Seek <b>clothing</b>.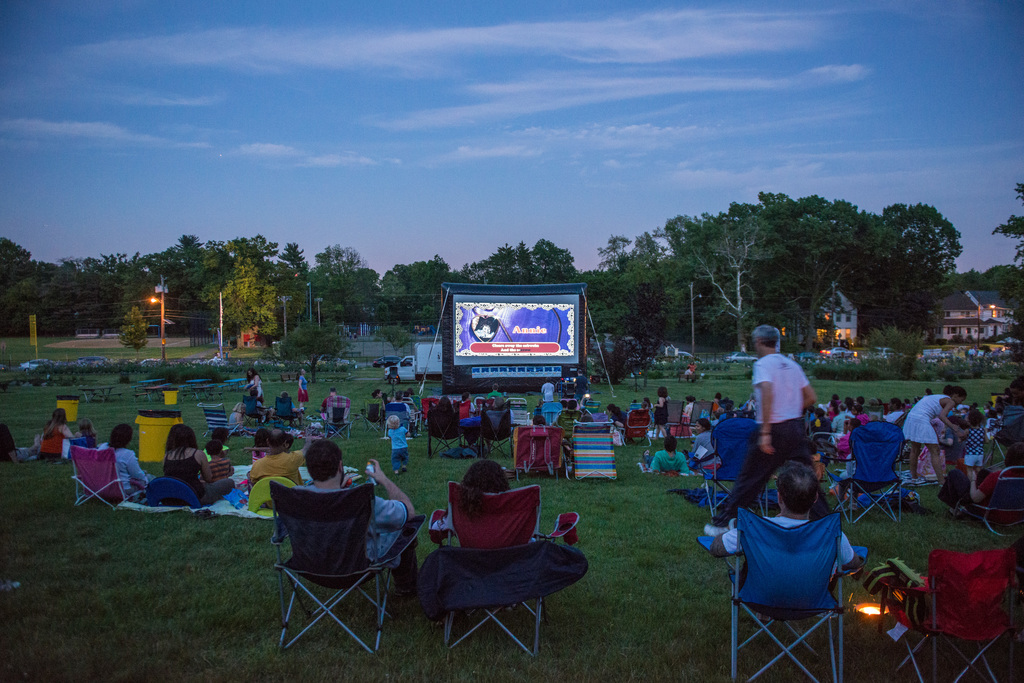
[114,451,149,502].
